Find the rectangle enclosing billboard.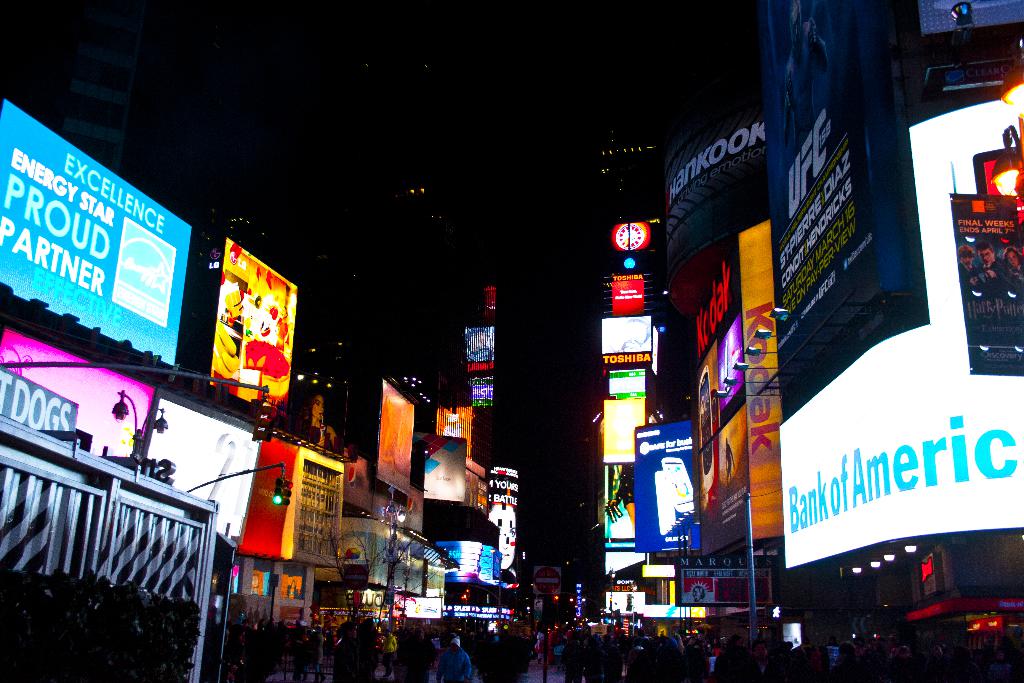
detection(742, 217, 778, 540).
